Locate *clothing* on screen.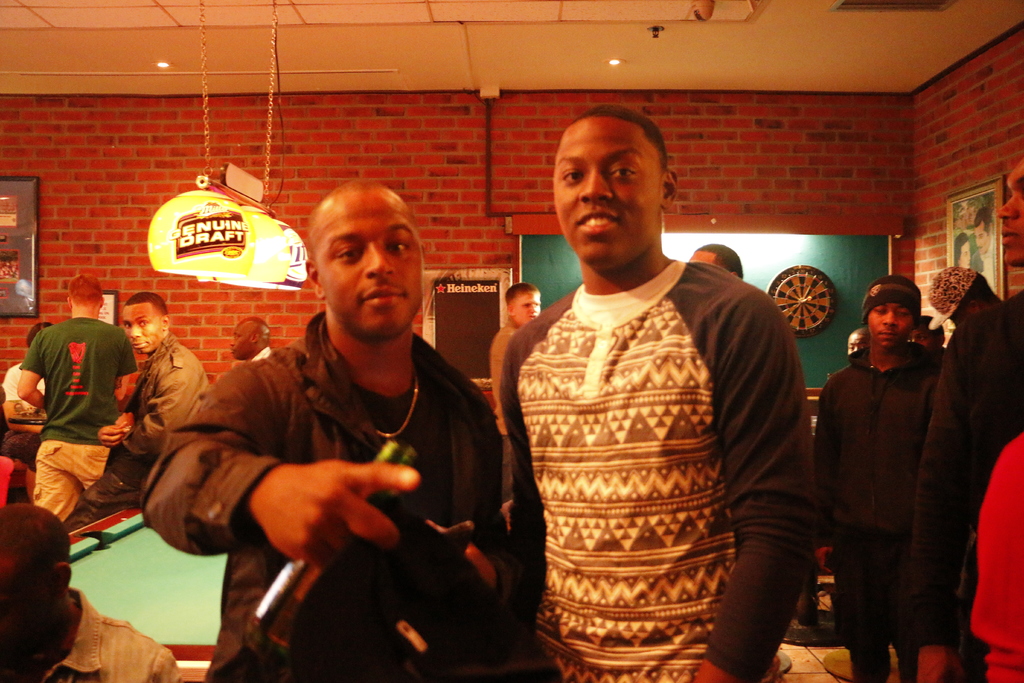
On screen at l=249, t=341, r=273, b=363.
